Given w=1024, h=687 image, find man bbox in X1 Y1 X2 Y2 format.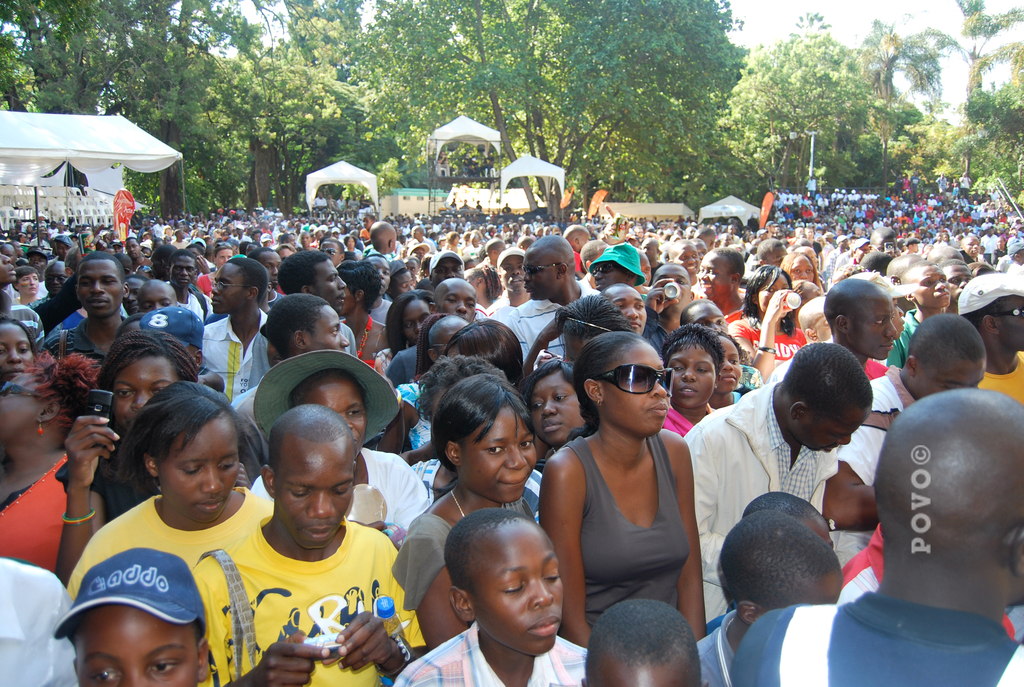
45 255 134 379.
